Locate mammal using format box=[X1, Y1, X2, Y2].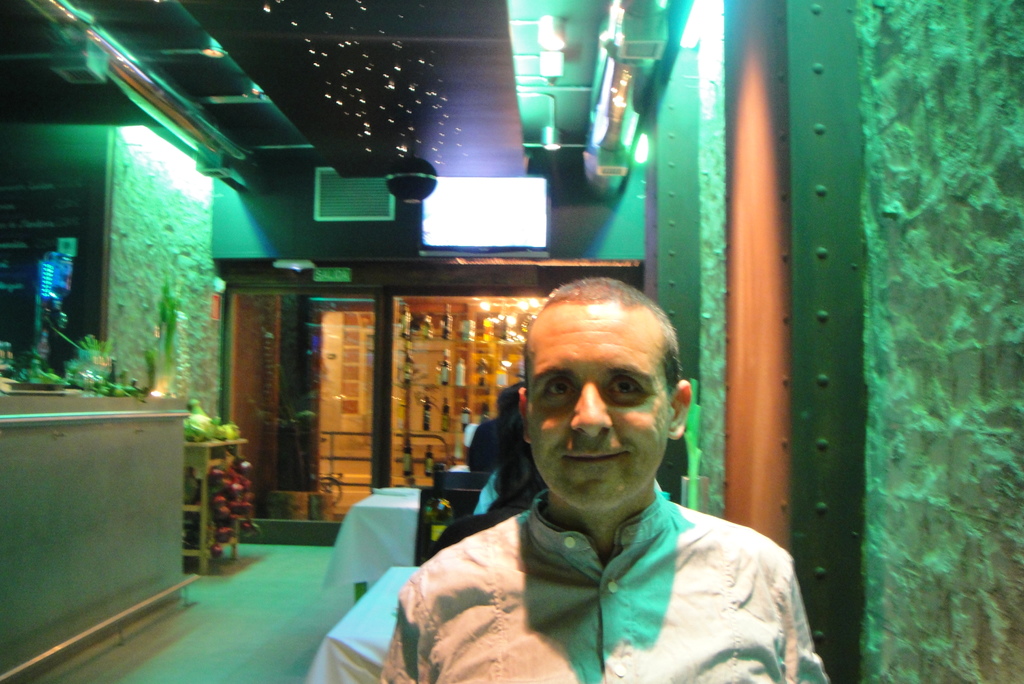
box=[401, 261, 828, 683].
